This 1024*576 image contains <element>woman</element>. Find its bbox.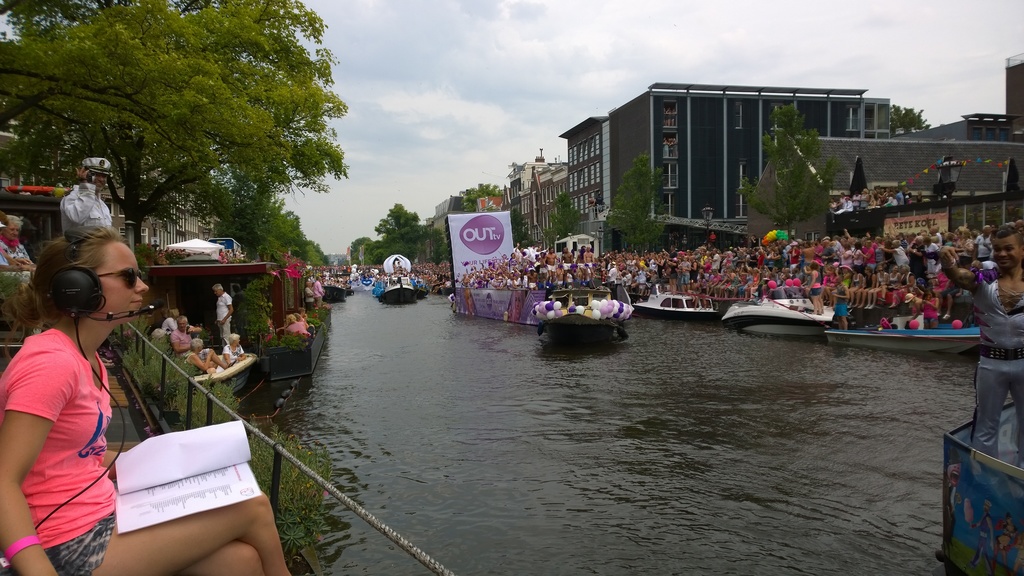
BBox(0, 226, 288, 575).
